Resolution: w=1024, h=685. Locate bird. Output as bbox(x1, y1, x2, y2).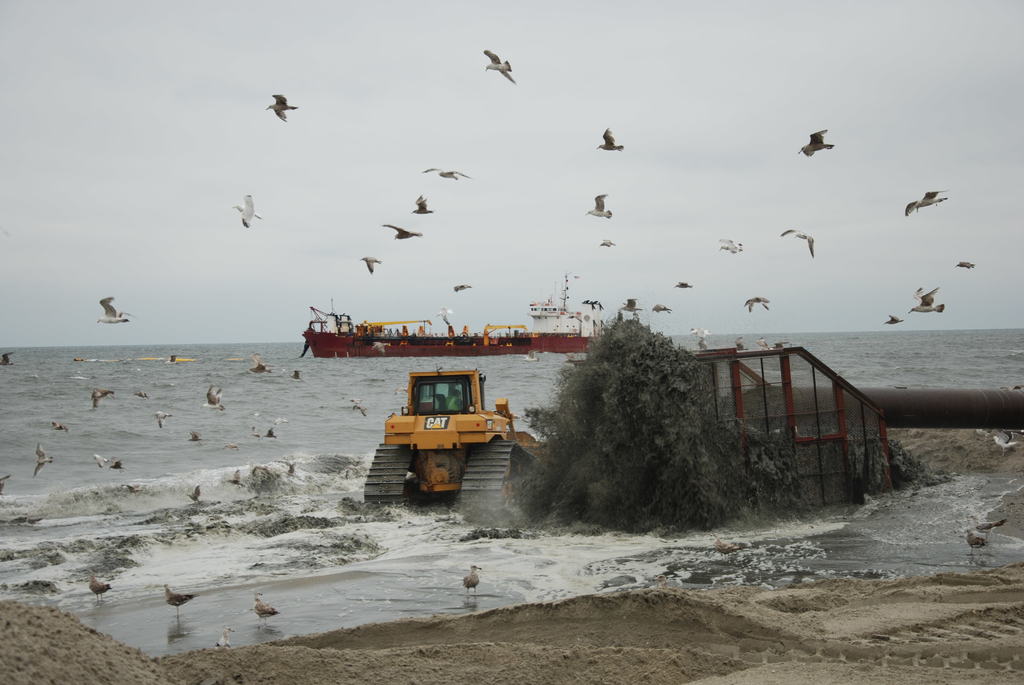
bbox(225, 441, 243, 445).
